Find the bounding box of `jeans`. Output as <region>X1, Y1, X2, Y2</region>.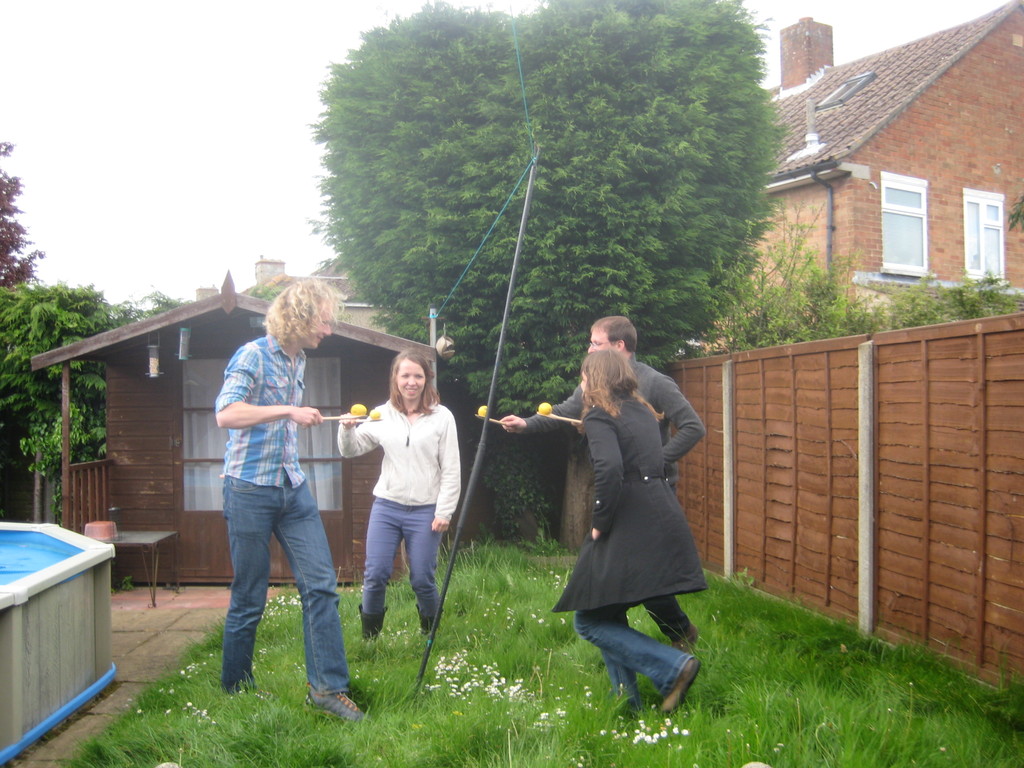
<region>222, 472, 354, 692</region>.
